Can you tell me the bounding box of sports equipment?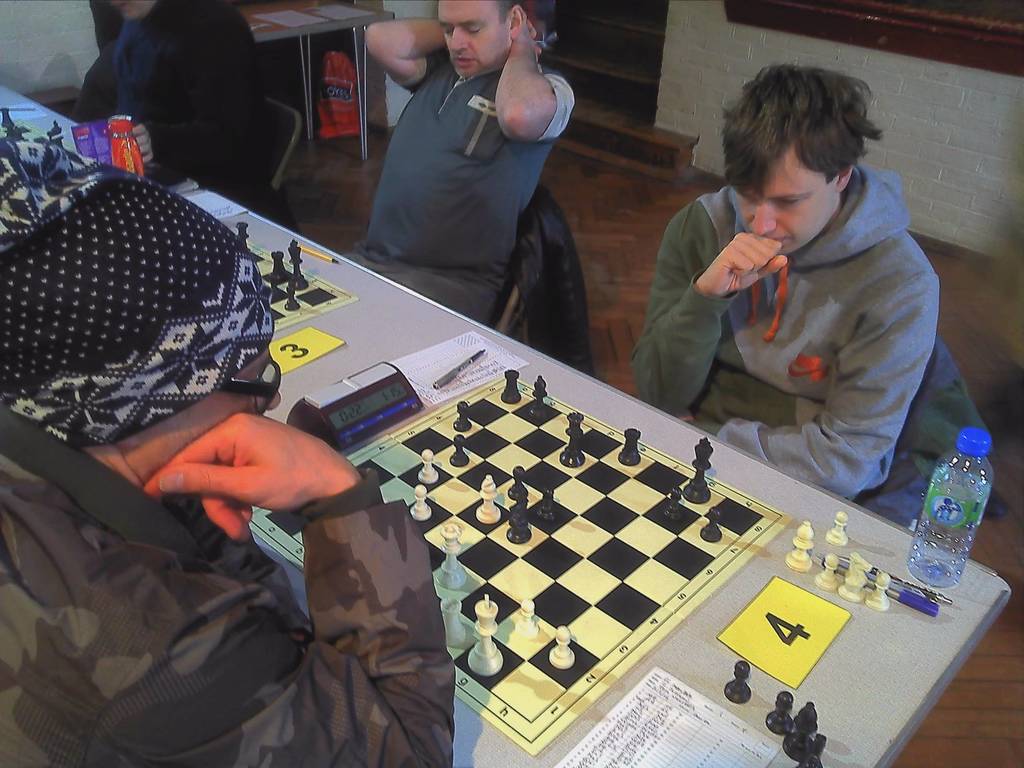
827, 508, 848, 548.
